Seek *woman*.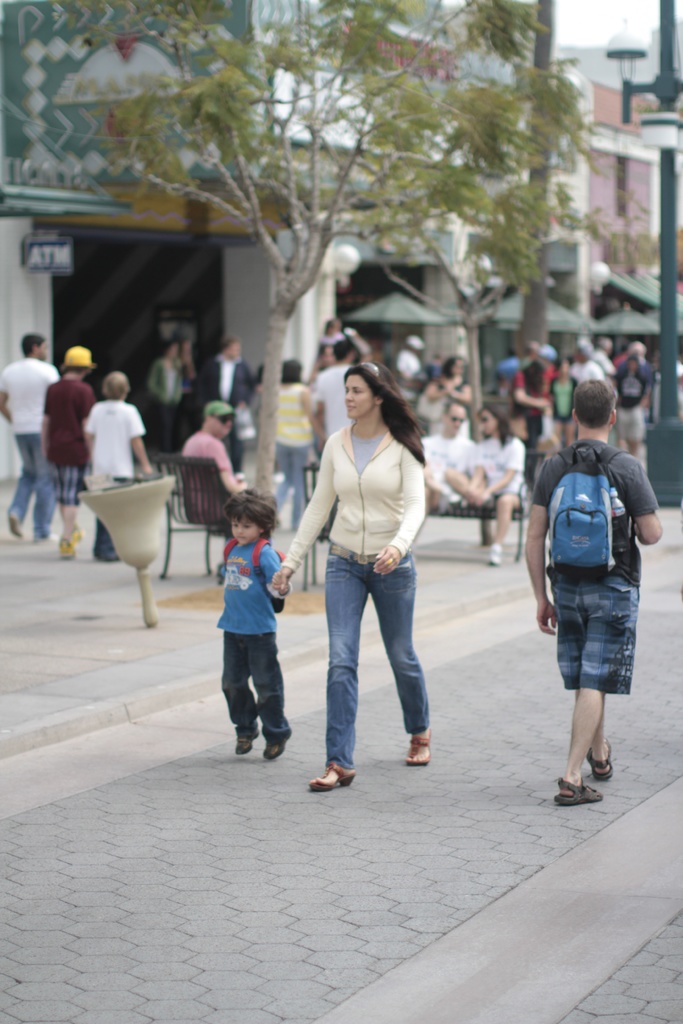
<box>293,351,448,776</box>.
